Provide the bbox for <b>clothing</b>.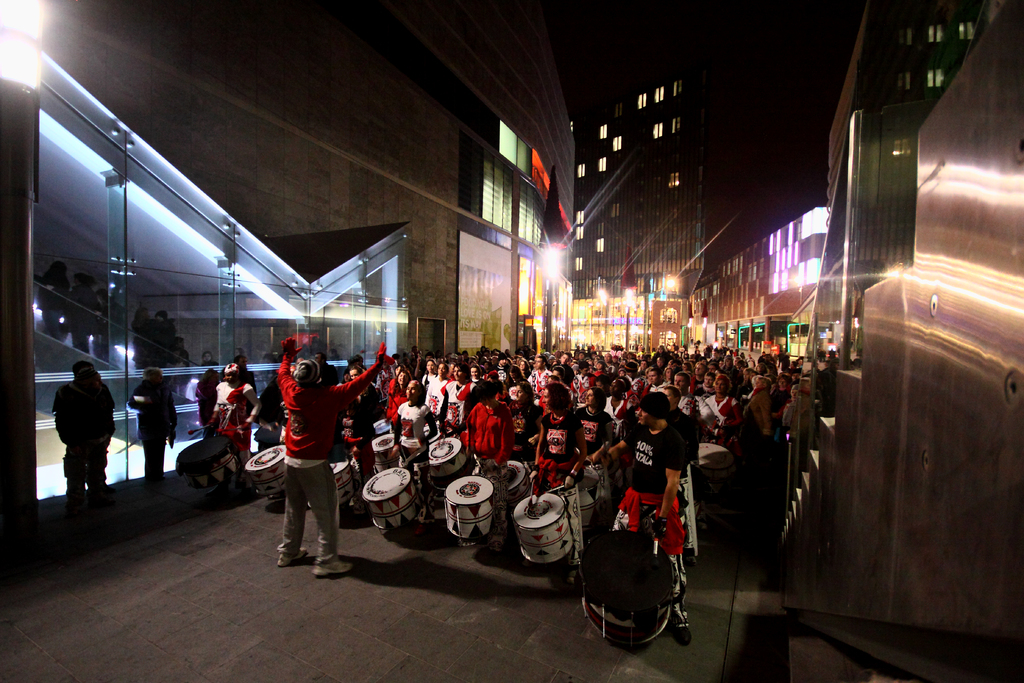
[276, 349, 381, 558].
